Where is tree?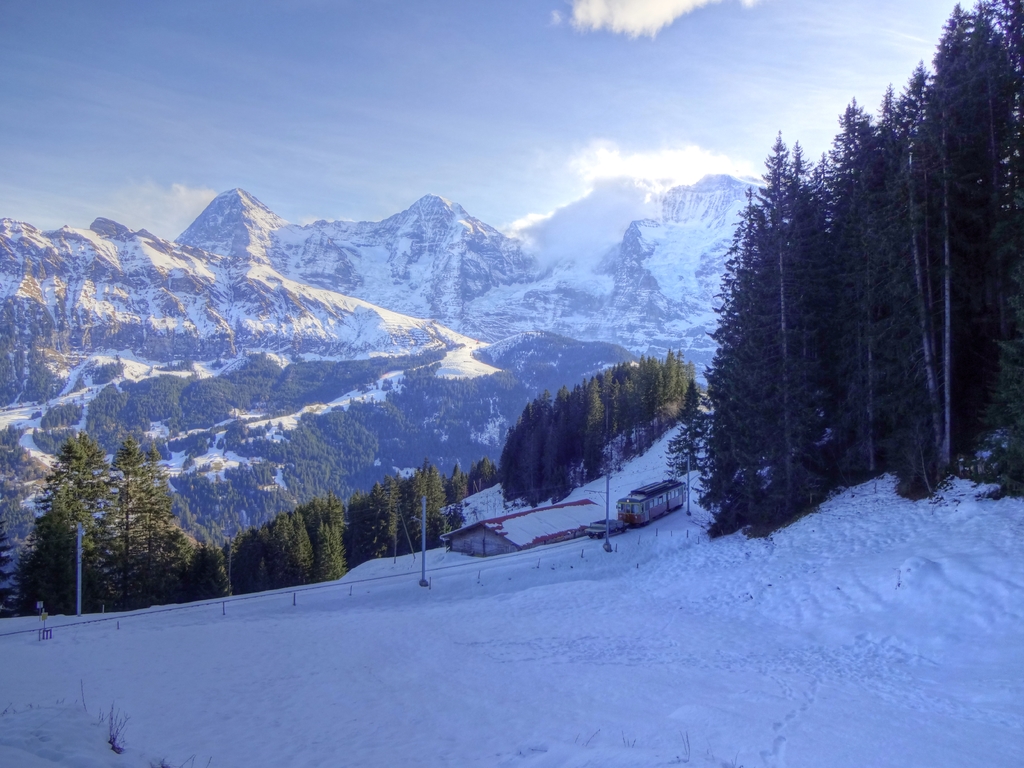
102:430:179:617.
